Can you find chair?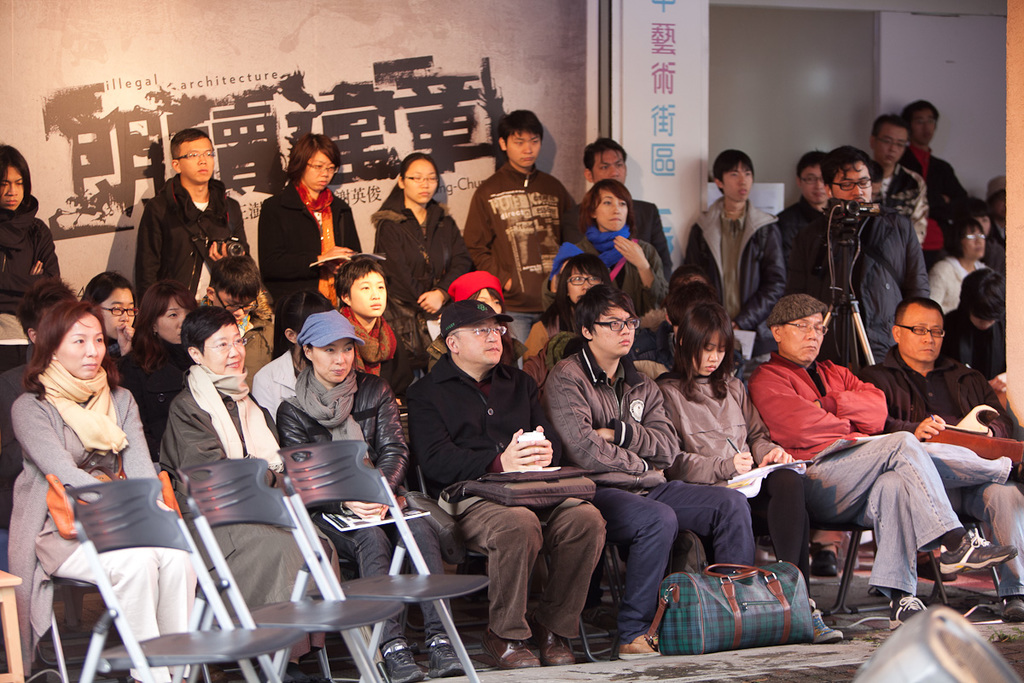
Yes, bounding box: (left=62, top=482, right=306, bottom=682).
